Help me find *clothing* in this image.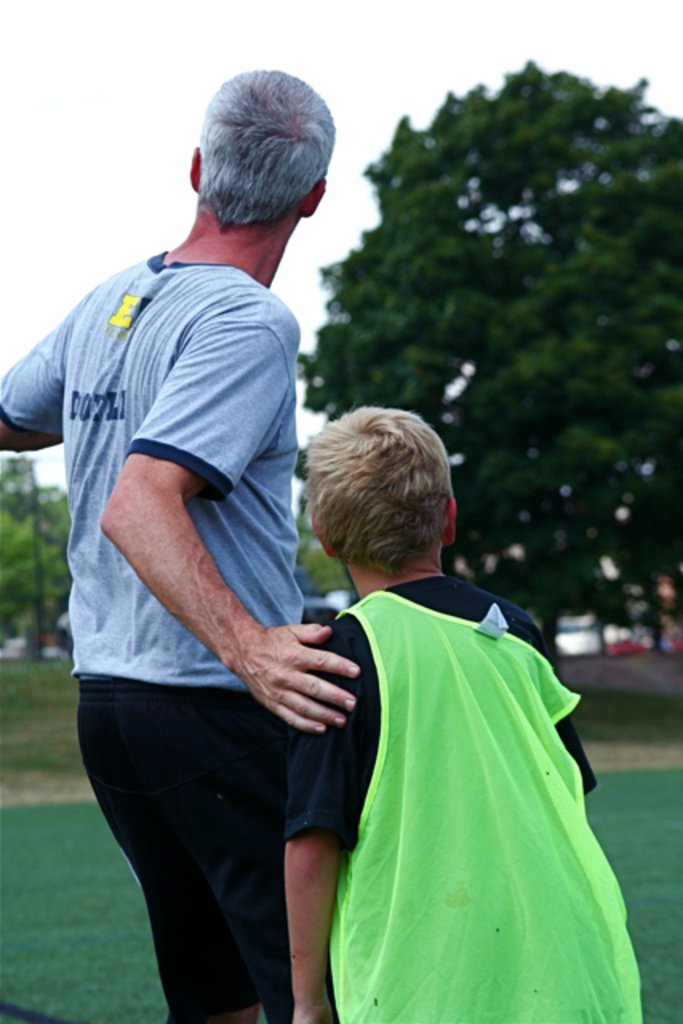
Found it: box=[0, 250, 317, 1022].
